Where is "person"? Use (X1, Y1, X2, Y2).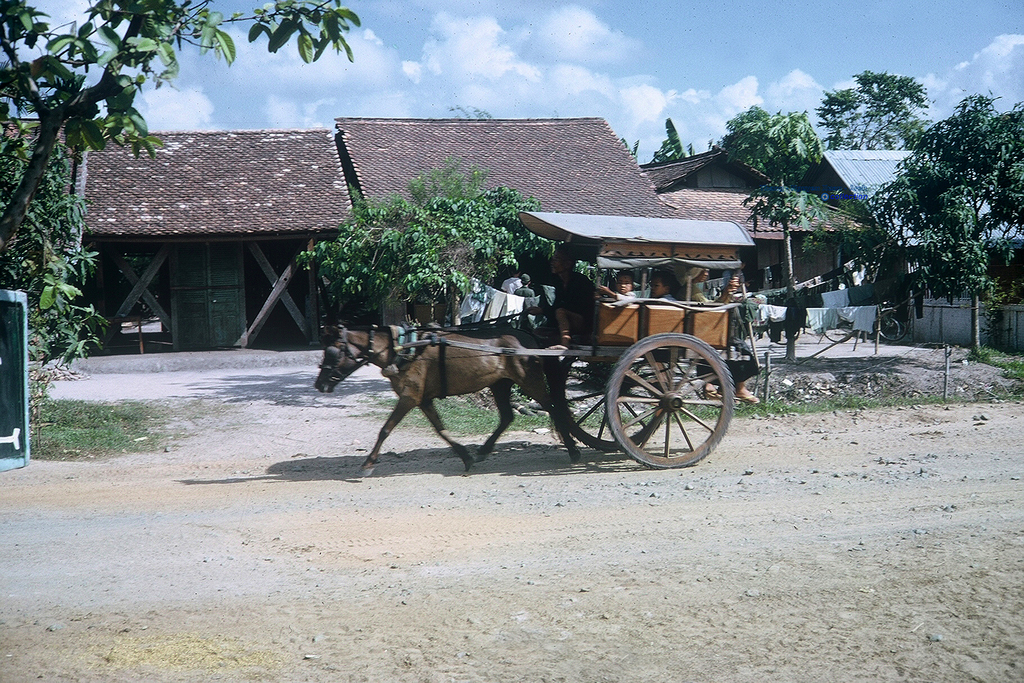
(648, 273, 686, 302).
